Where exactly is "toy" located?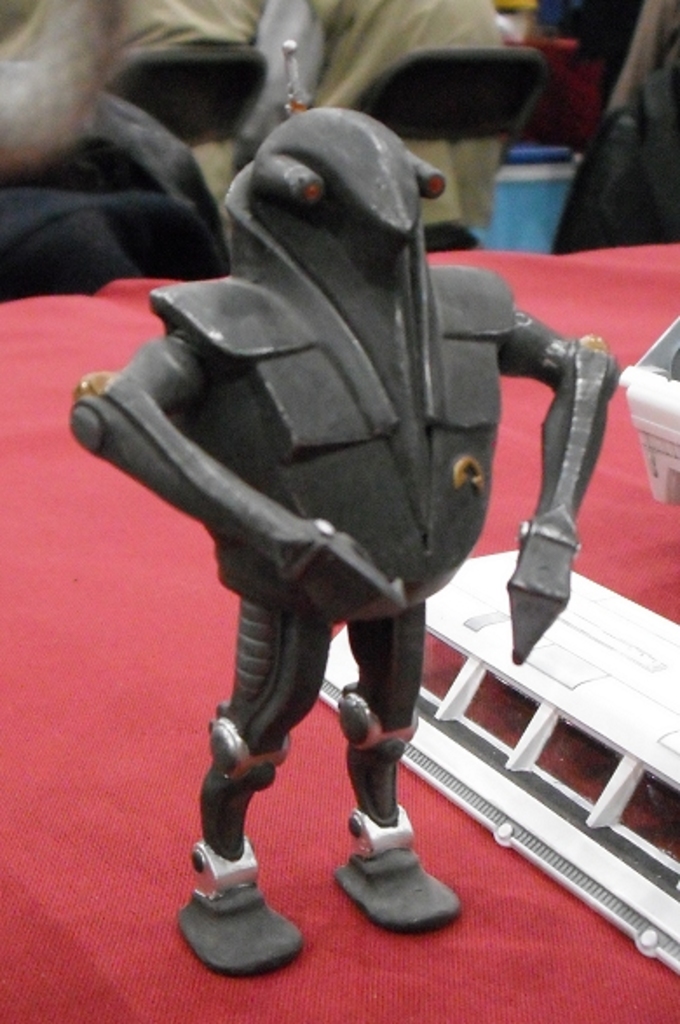
Its bounding box is box(49, 45, 629, 977).
